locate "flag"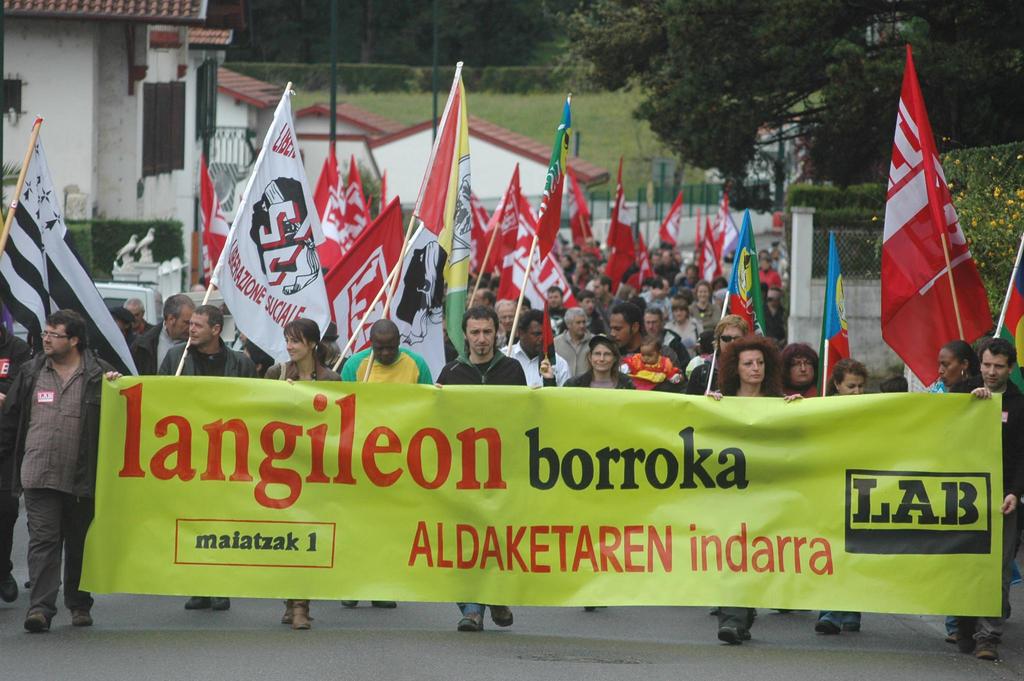
locate(607, 157, 636, 262)
